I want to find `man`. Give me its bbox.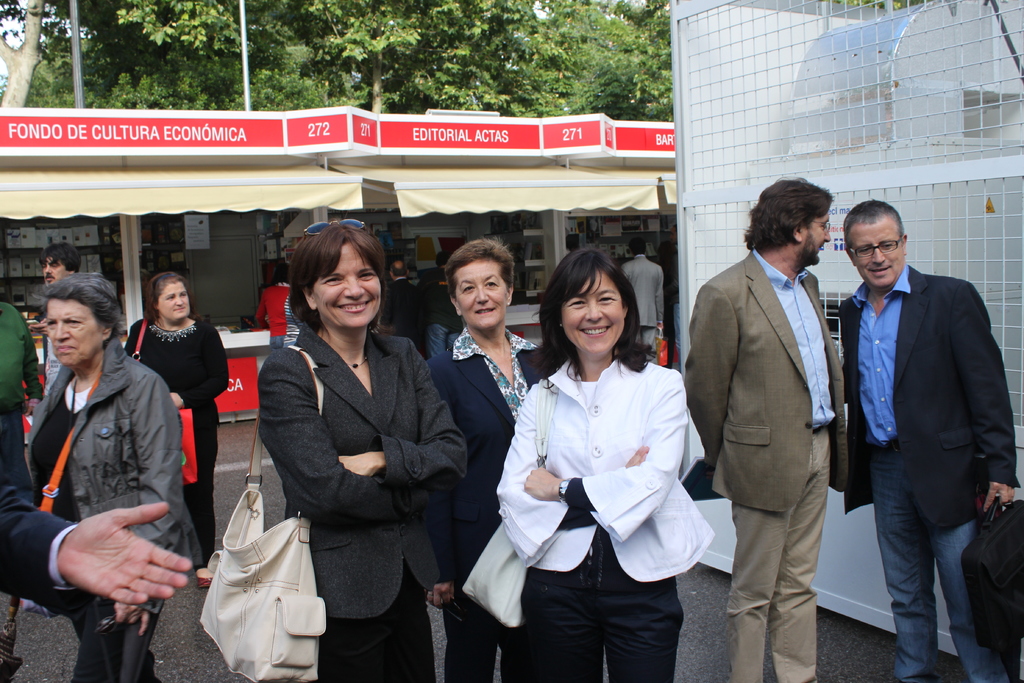
rect(623, 237, 664, 362).
